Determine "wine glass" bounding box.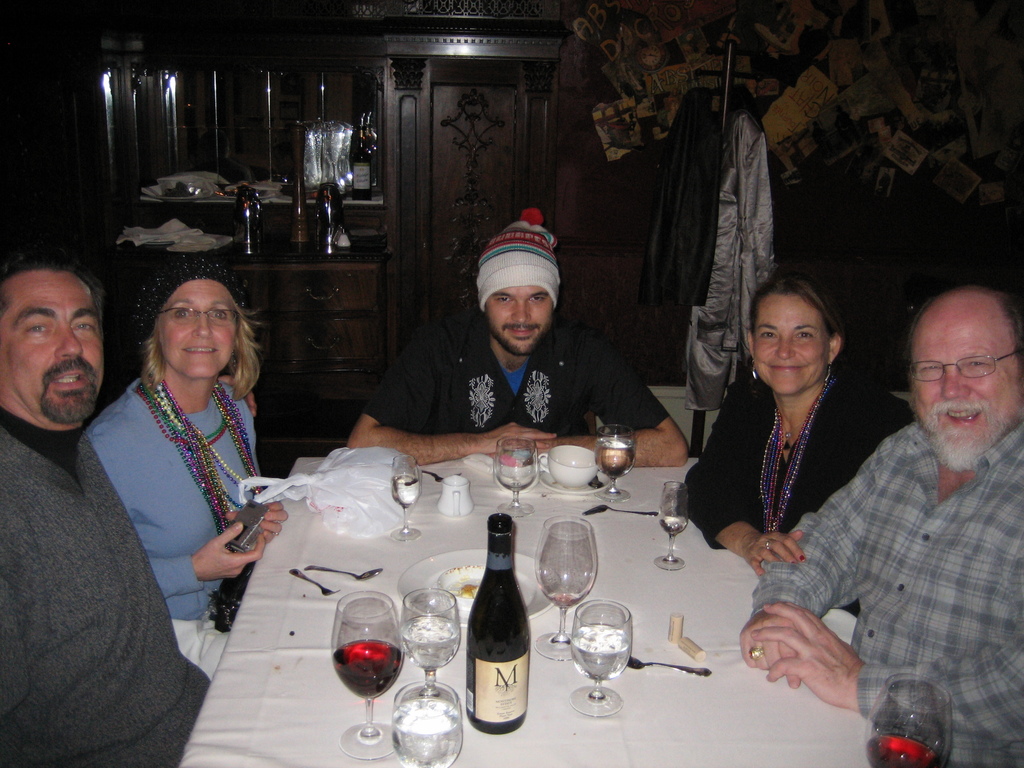
Determined: [x1=496, y1=437, x2=538, y2=520].
